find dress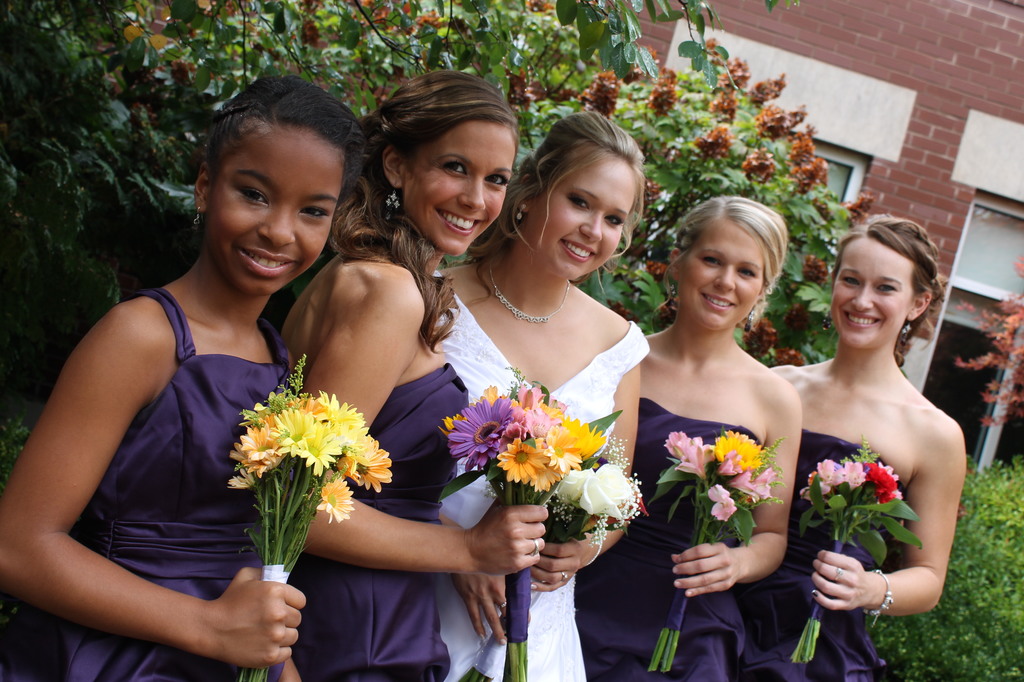
x1=574 y1=397 x2=765 y2=681
